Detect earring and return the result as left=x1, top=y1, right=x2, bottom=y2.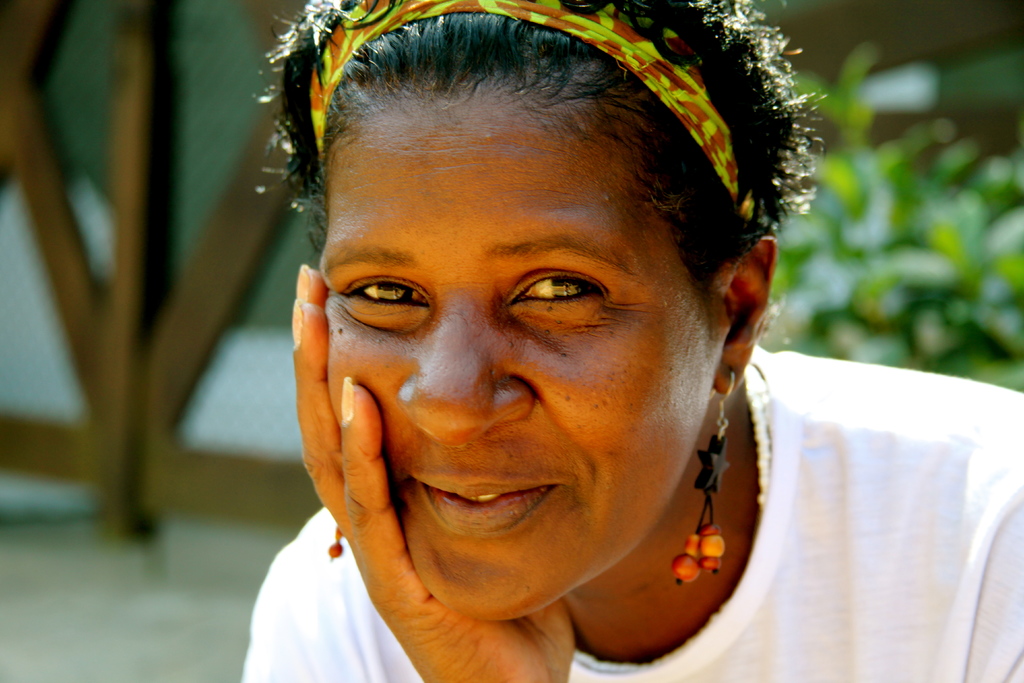
left=671, top=361, right=737, bottom=587.
